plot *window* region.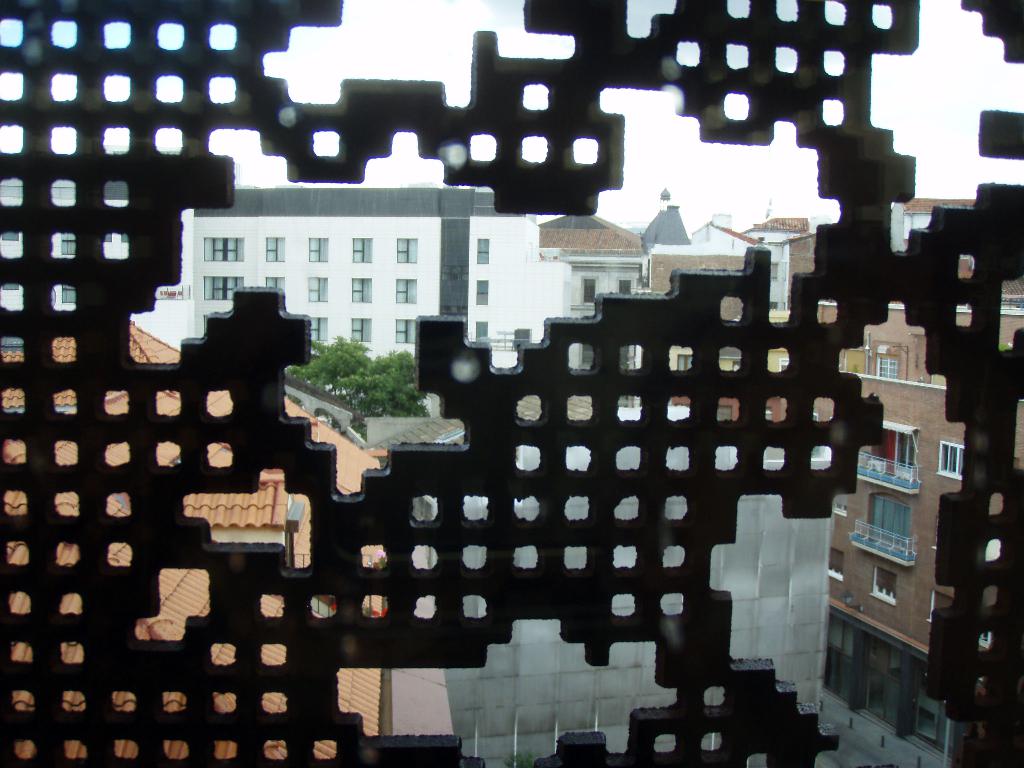
Plotted at region(59, 232, 80, 250).
